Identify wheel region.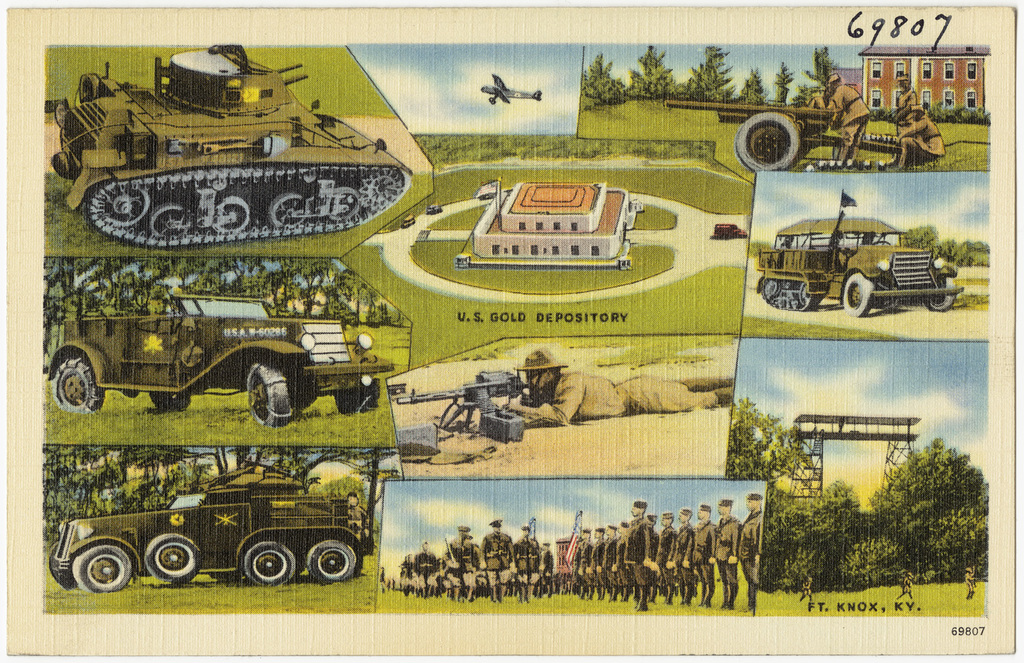
Region: 842:270:873:315.
